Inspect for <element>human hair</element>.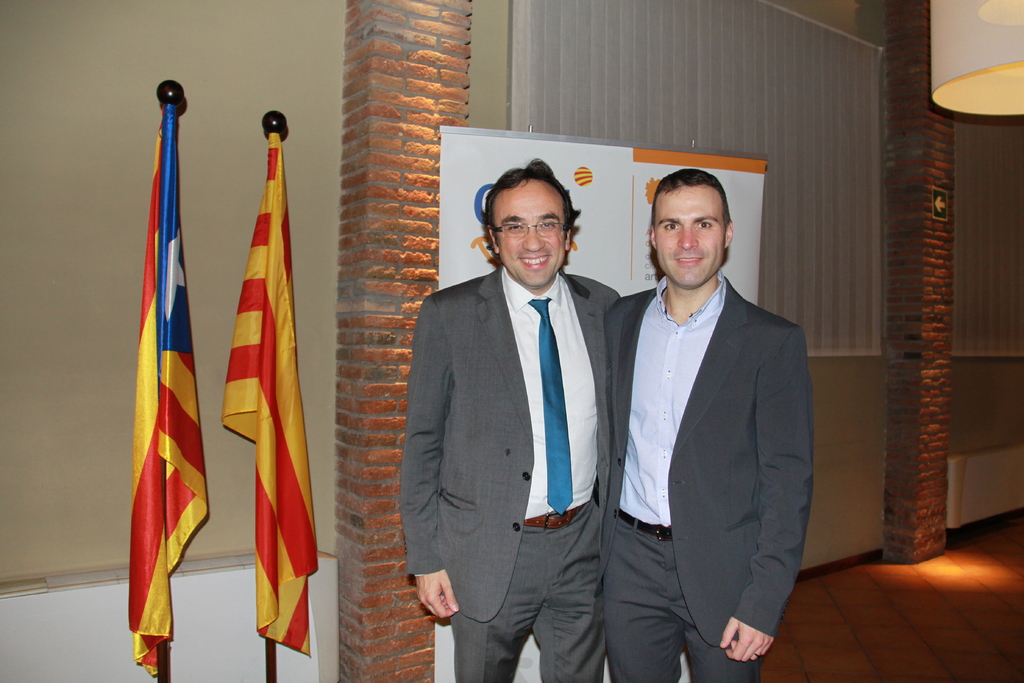
Inspection: x1=656, y1=163, x2=729, y2=212.
